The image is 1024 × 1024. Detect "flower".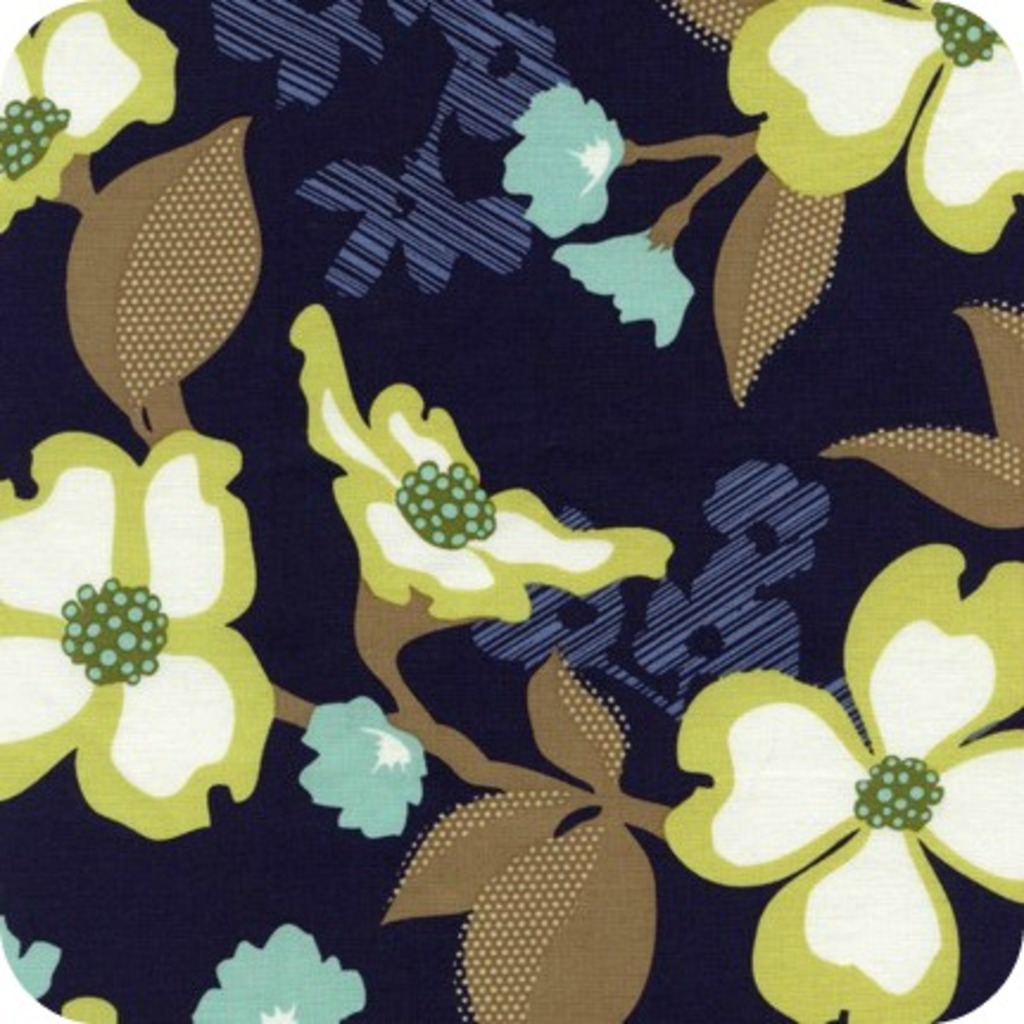
Detection: <region>0, 423, 276, 843</region>.
